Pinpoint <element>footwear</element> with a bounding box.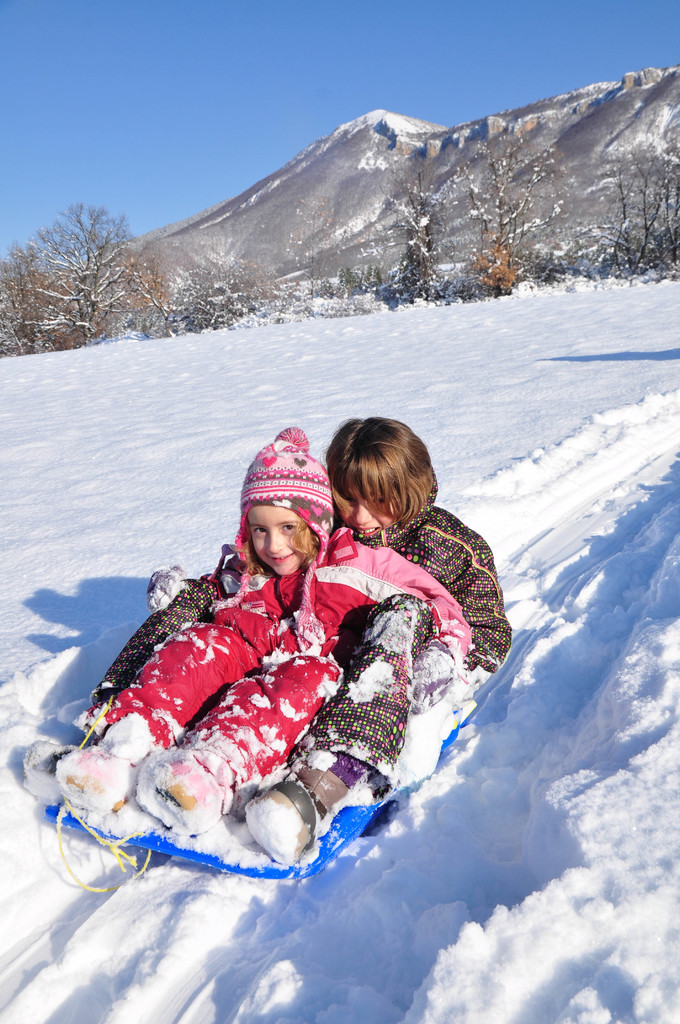
bbox=[150, 755, 218, 819].
